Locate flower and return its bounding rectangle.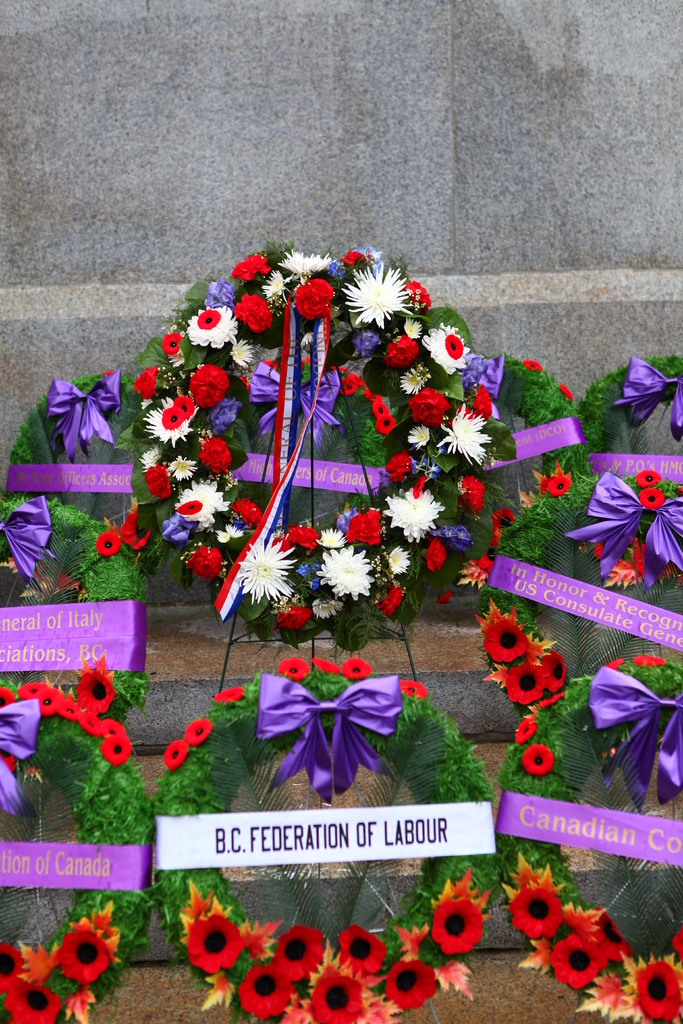
Rect(521, 357, 546, 371).
